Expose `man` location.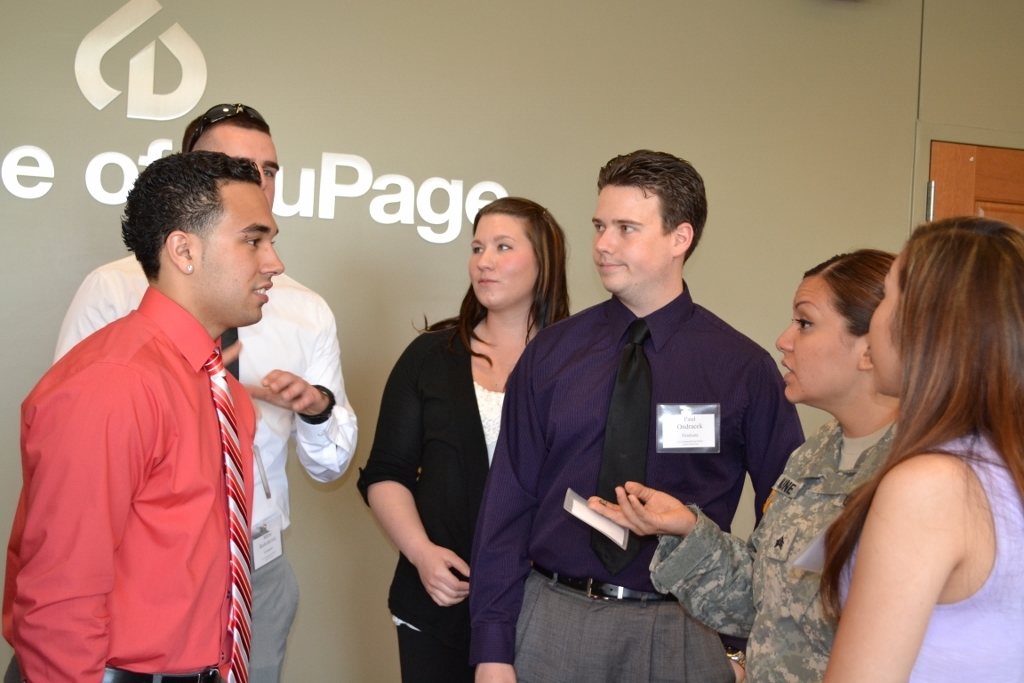
Exposed at <bbox>53, 99, 360, 682</bbox>.
